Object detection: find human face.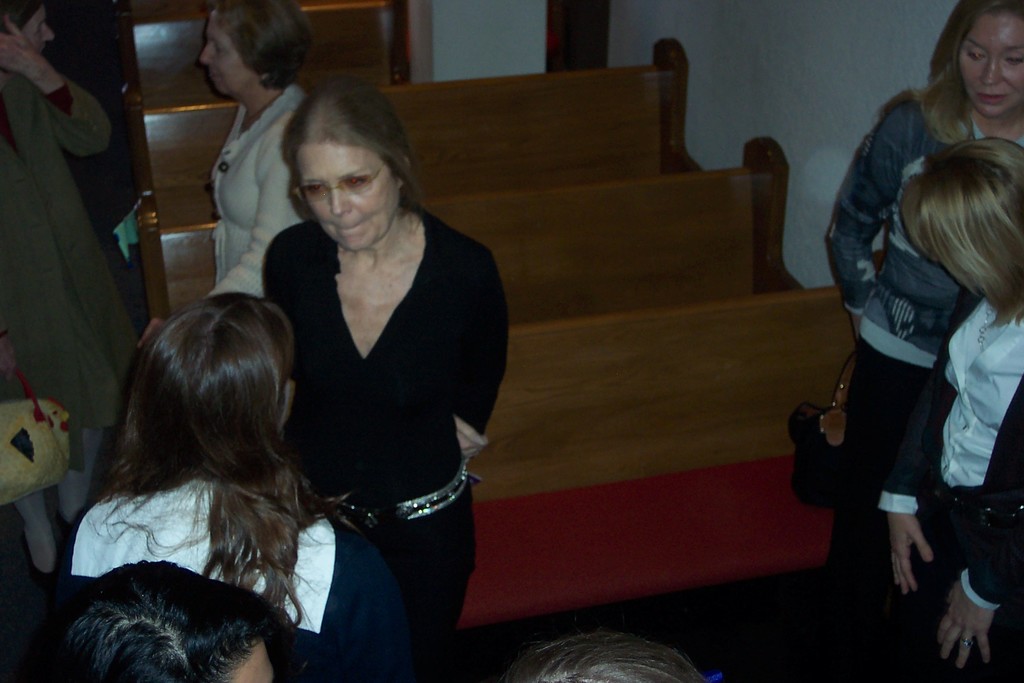
BBox(19, 4, 56, 58).
